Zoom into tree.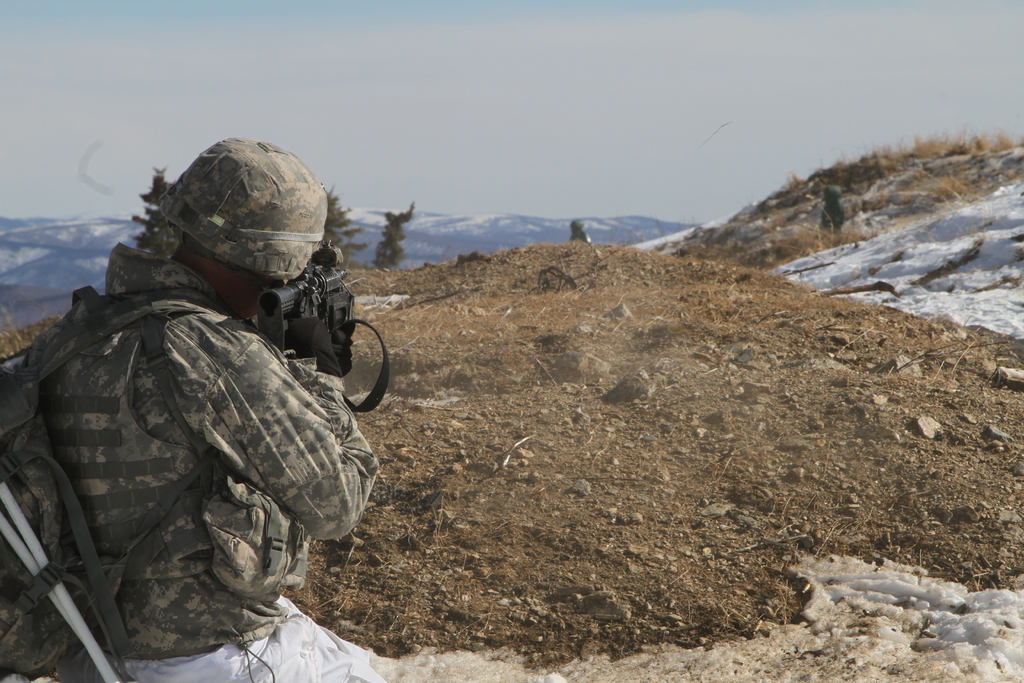
Zoom target: bbox=(135, 164, 169, 259).
